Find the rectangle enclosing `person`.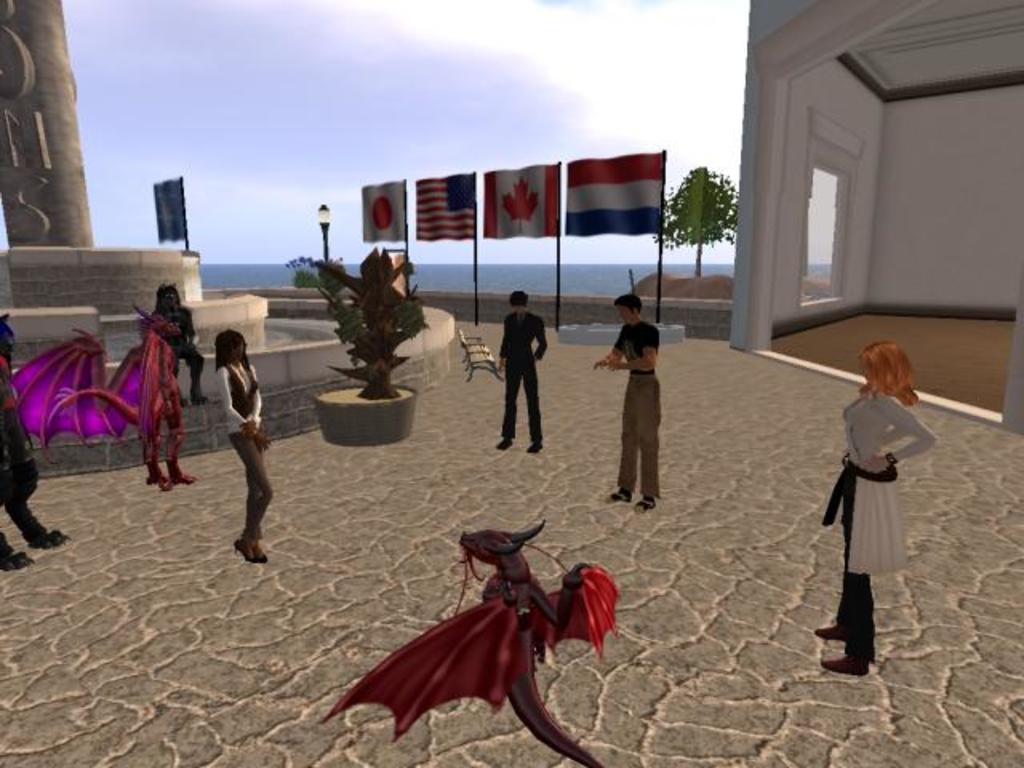
491/282/568/475.
